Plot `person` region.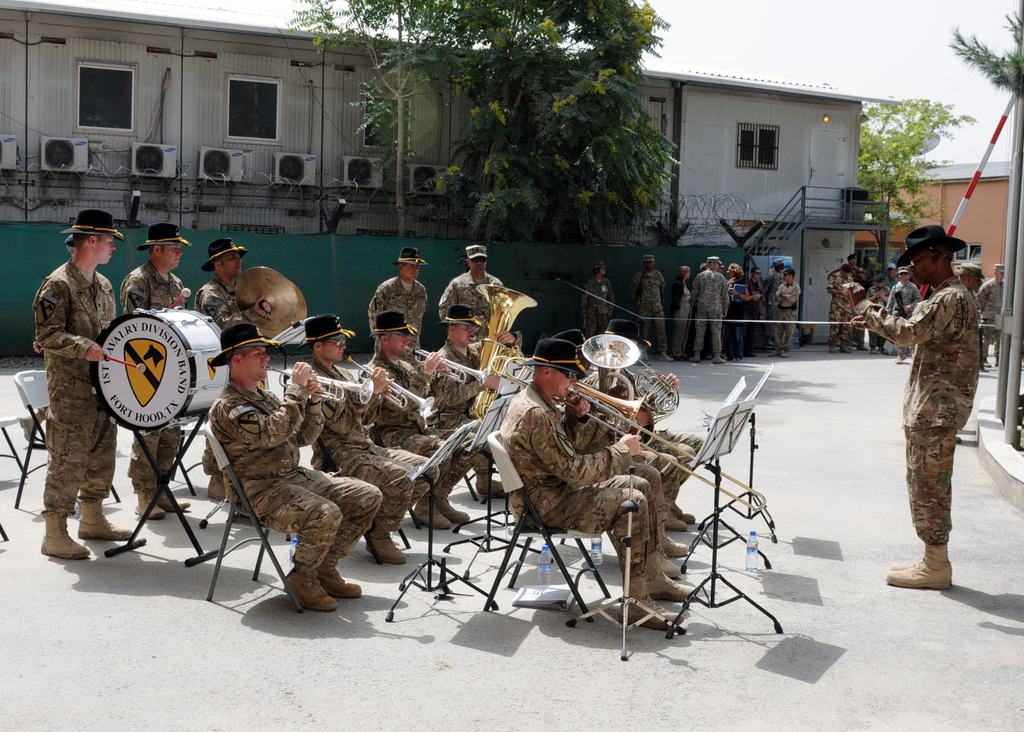
Plotted at pyautogui.locateOnScreen(749, 267, 761, 350).
